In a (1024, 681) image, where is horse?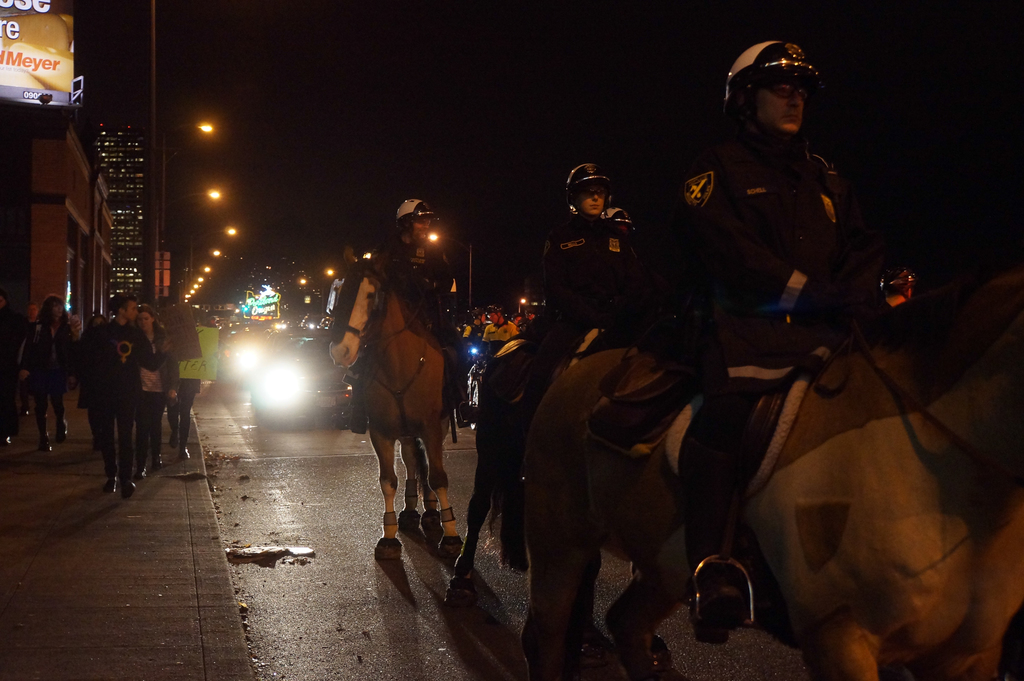
region(440, 328, 643, 609).
